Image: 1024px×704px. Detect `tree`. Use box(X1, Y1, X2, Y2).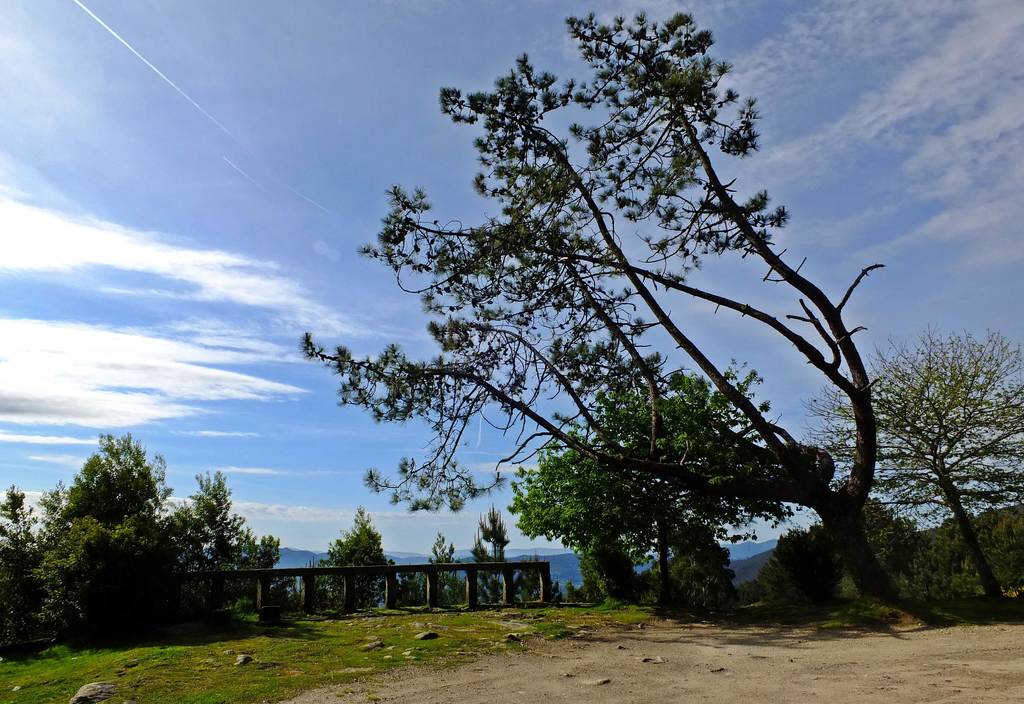
box(735, 578, 767, 608).
